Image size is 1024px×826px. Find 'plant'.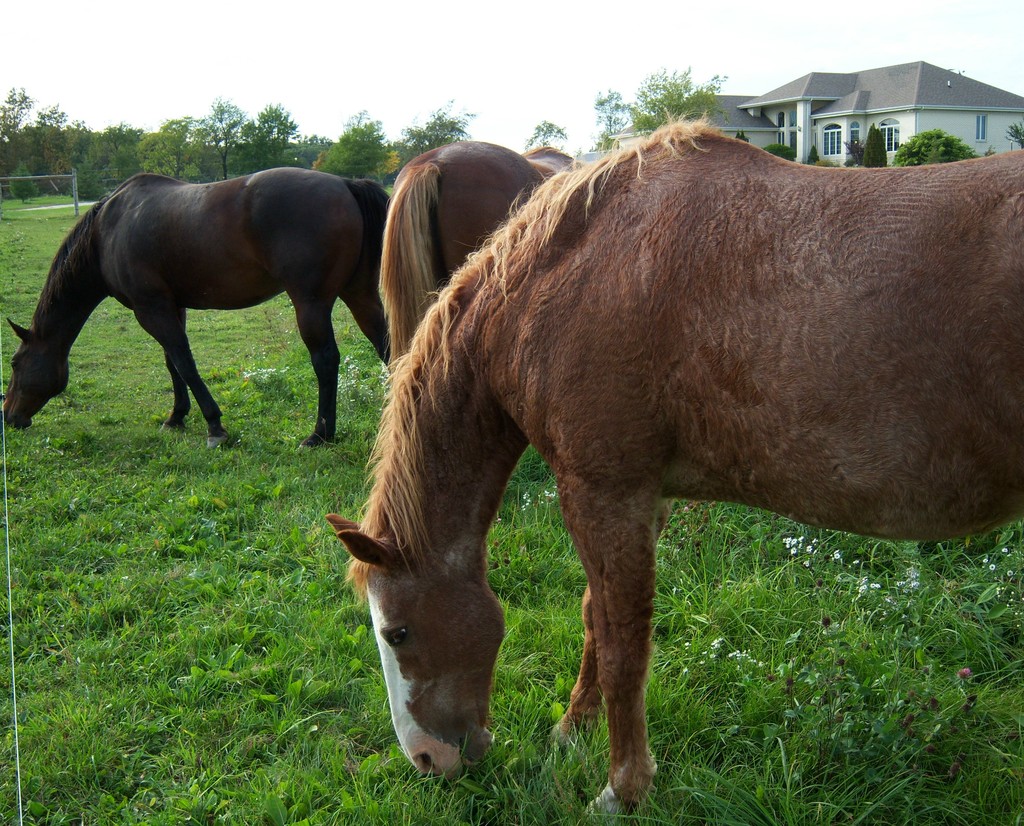
Rect(808, 142, 820, 170).
